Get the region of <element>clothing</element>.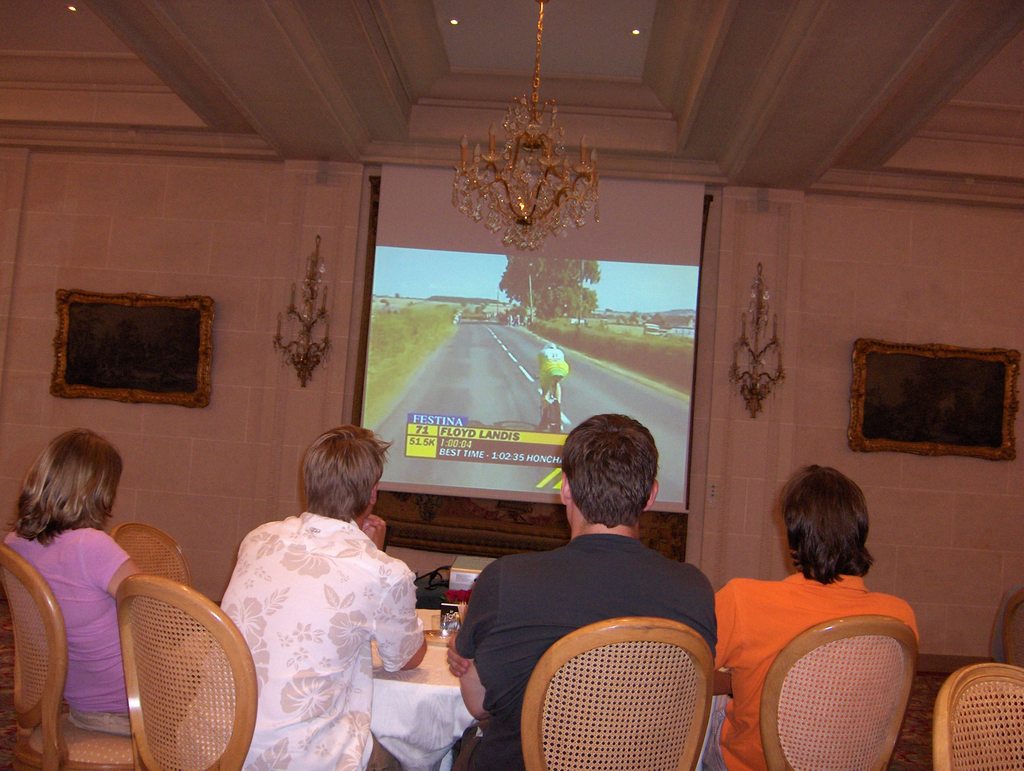
177:513:423:770.
